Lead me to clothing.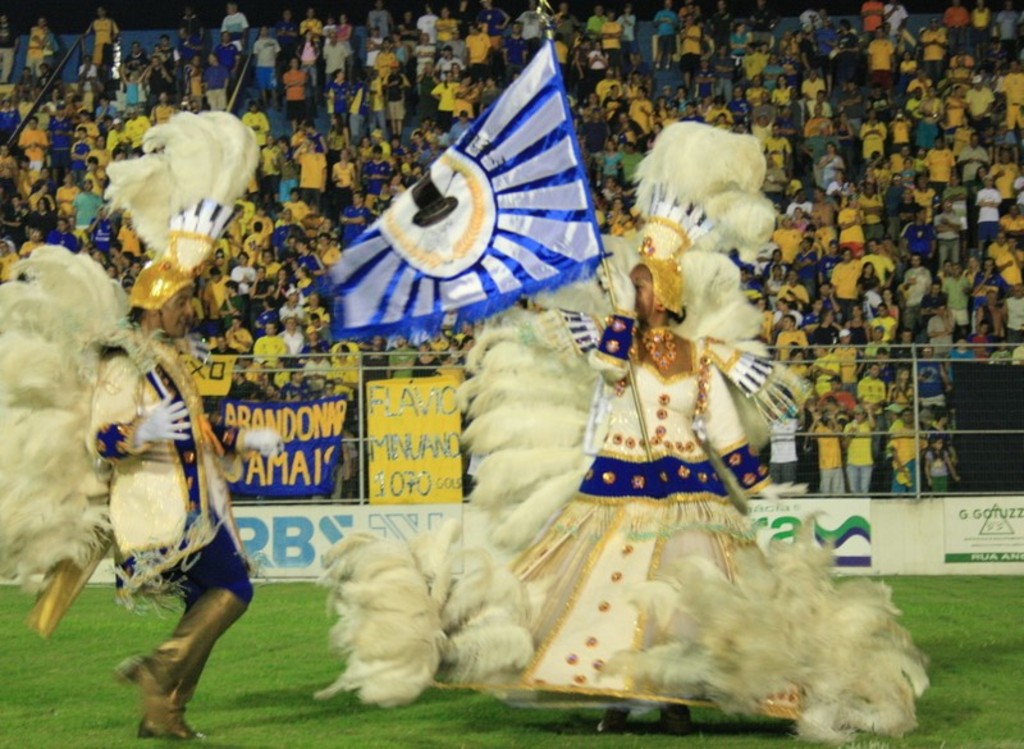
Lead to 810 196 836 251.
